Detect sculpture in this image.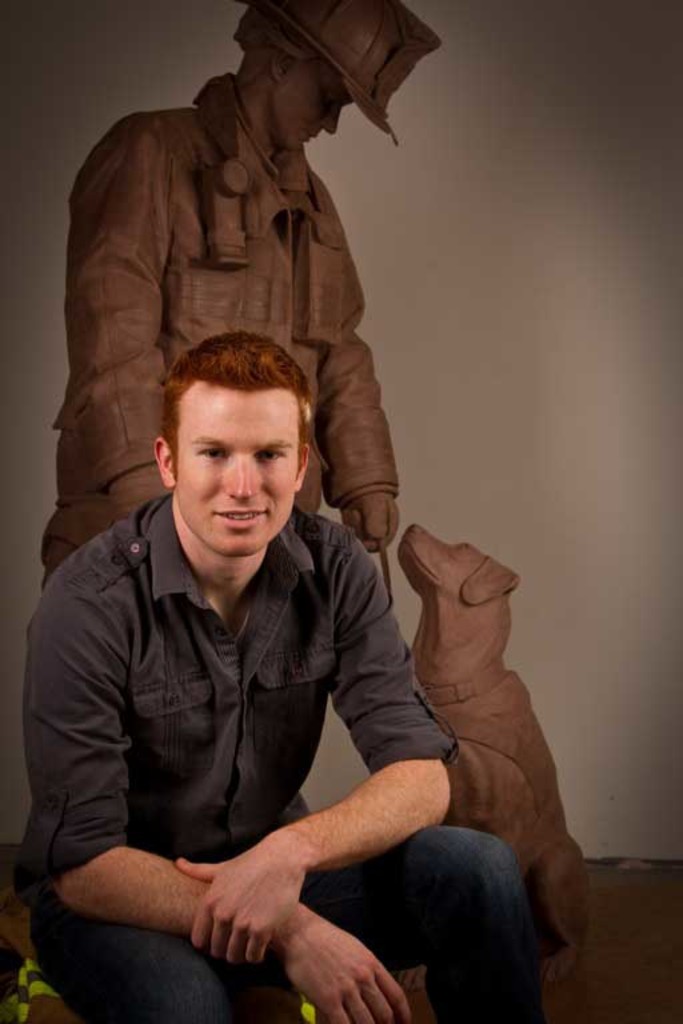
Detection: (x1=0, y1=0, x2=426, y2=743).
